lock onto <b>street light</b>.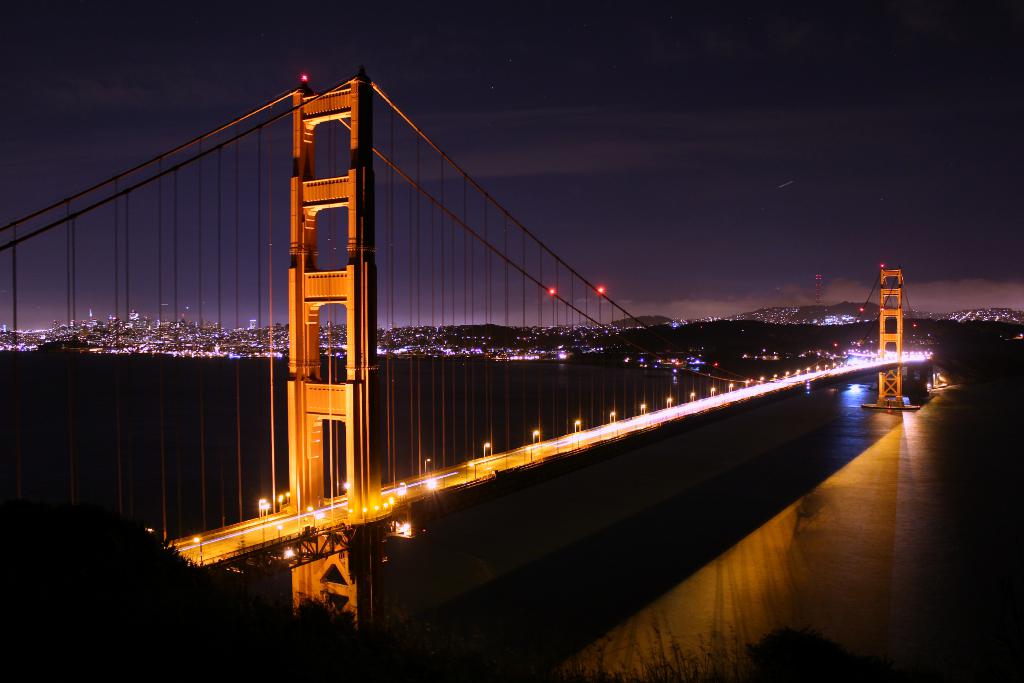
Locked: (left=758, top=377, right=765, bottom=383).
